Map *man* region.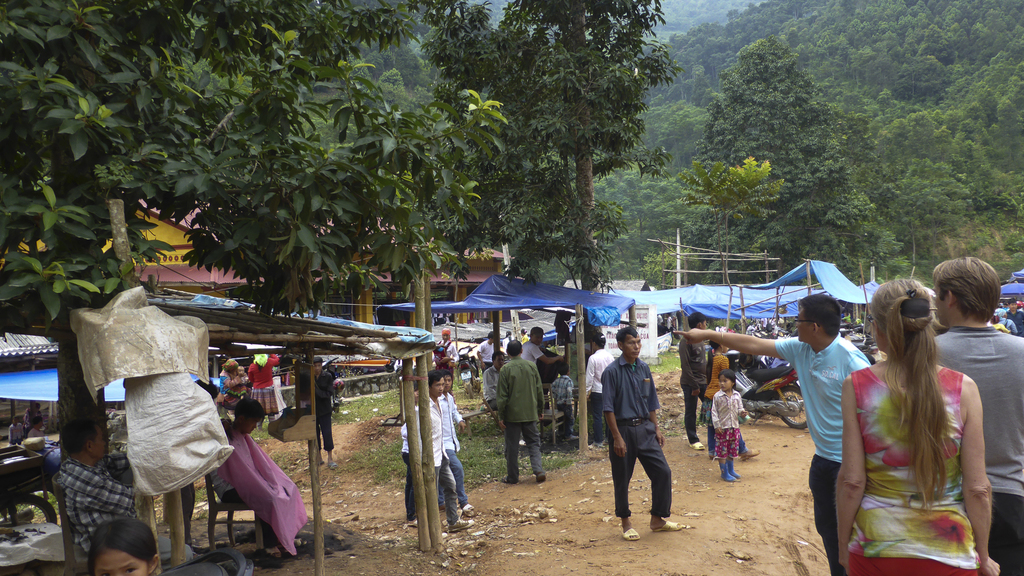
Mapped to l=316, t=357, r=337, b=467.
